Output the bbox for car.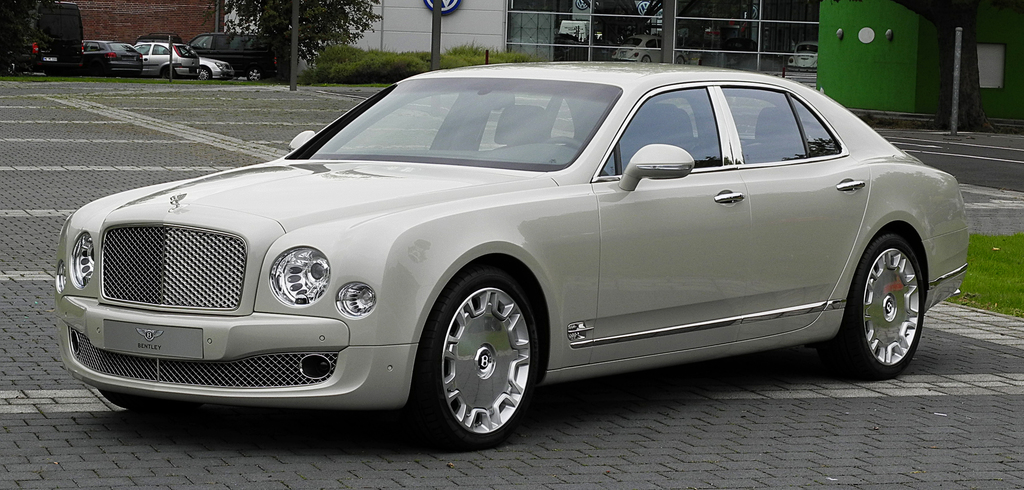
<box>721,38,763,56</box>.
